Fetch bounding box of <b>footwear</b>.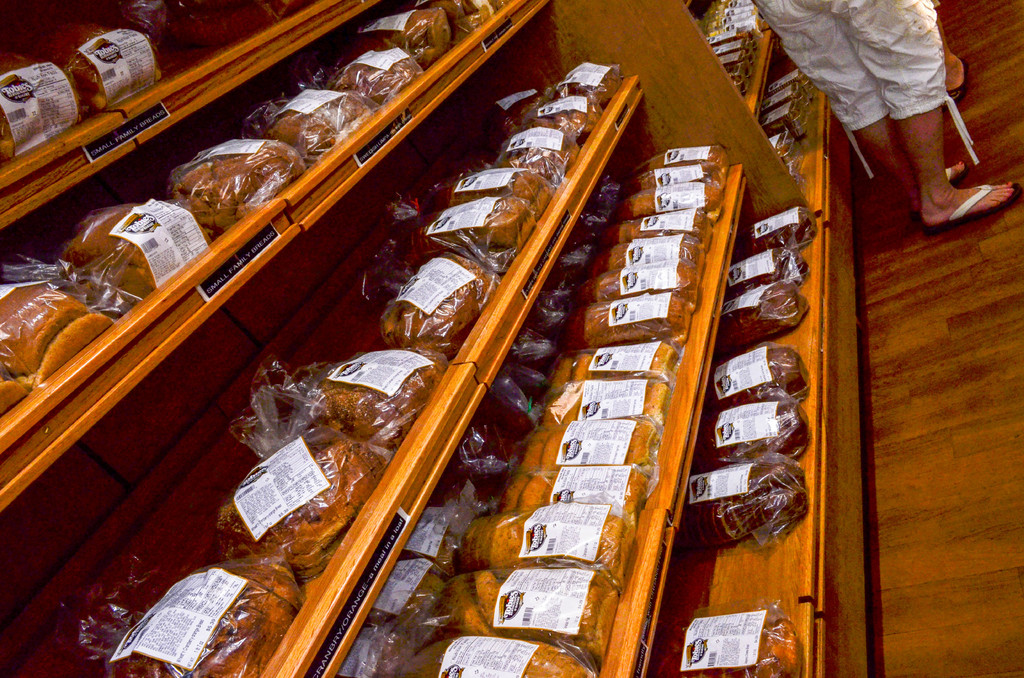
Bbox: box=[919, 150, 959, 211].
